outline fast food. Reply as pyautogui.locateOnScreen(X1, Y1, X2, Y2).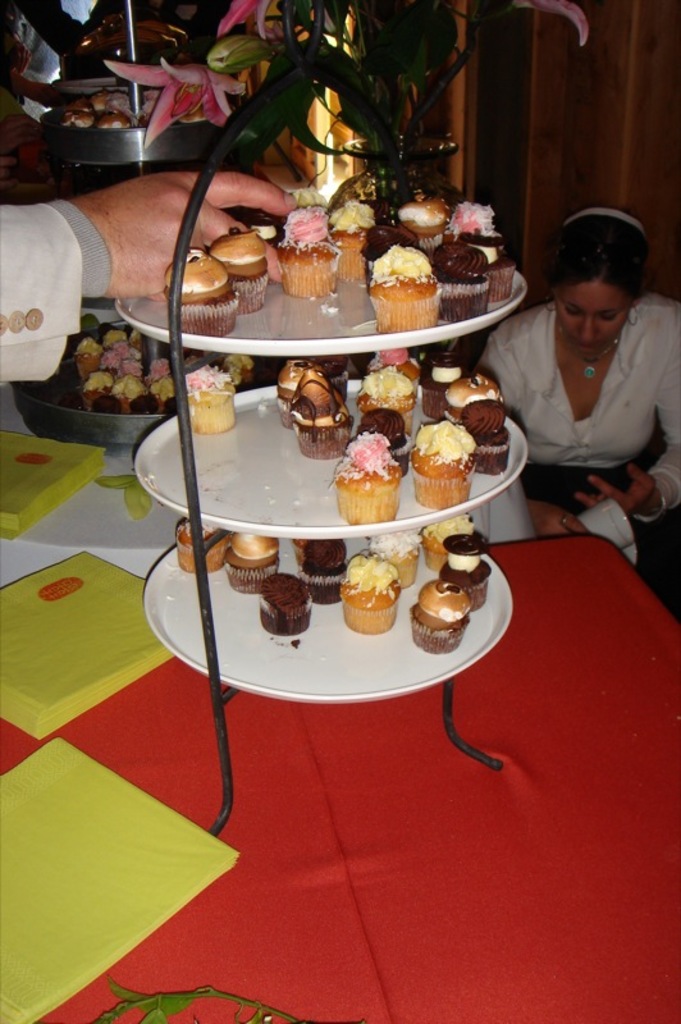
pyautogui.locateOnScreen(280, 353, 324, 420).
